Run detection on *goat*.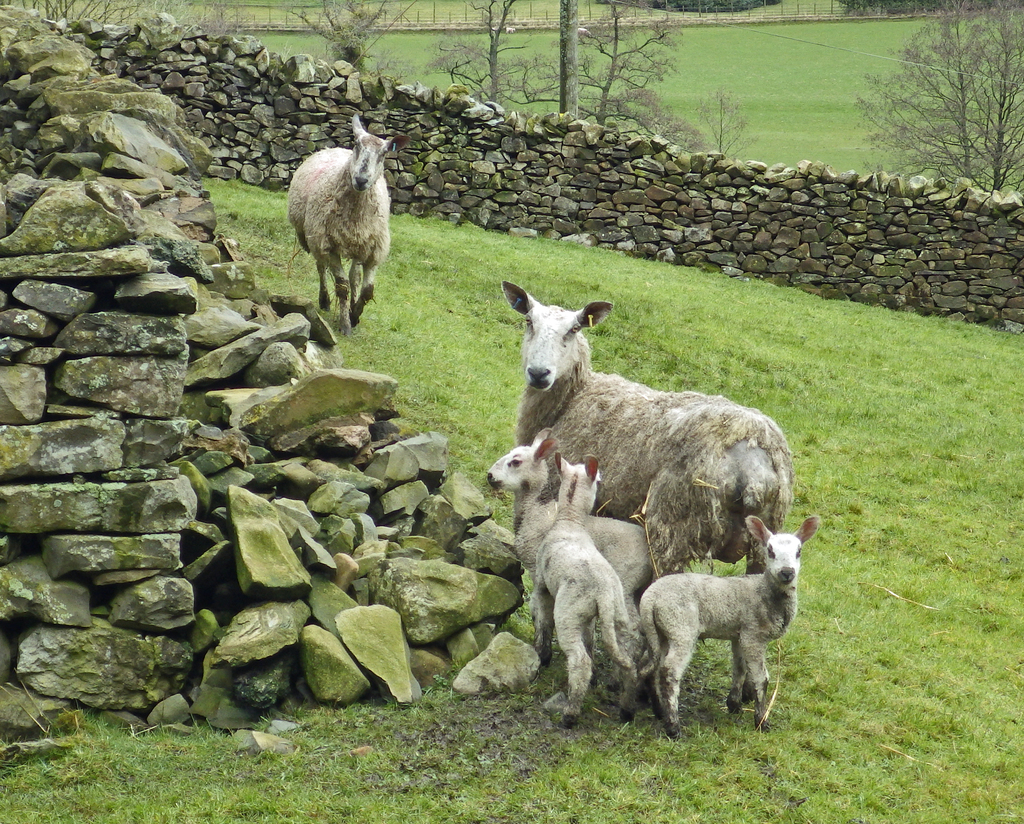
Result: [278, 111, 396, 338].
